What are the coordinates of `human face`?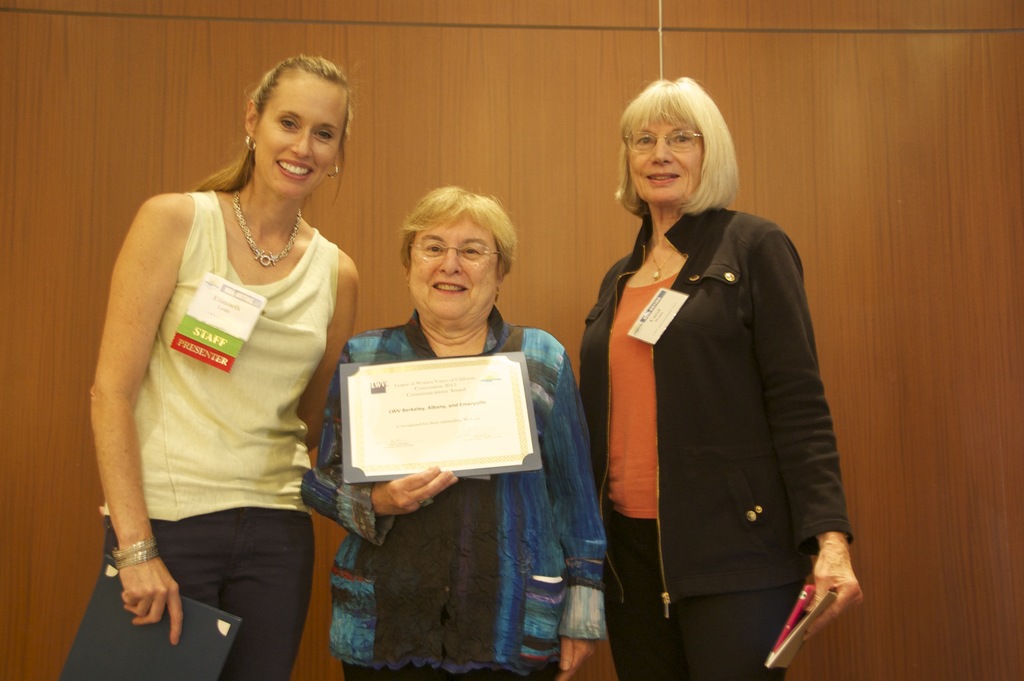
[x1=622, y1=120, x2=701, y2=202].
